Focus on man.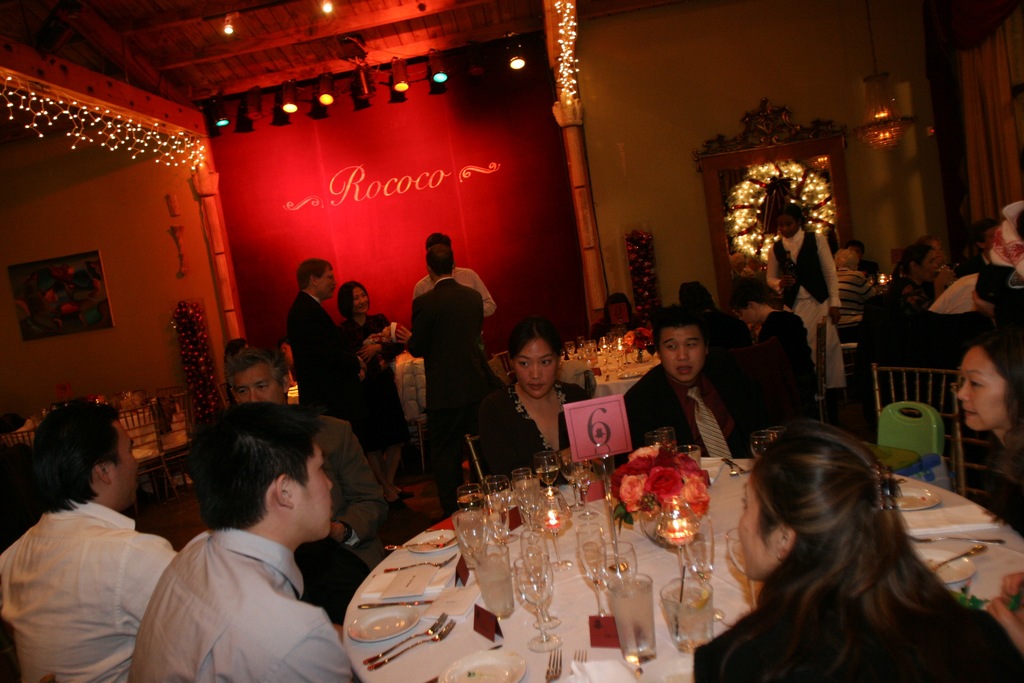
Focused at <box>0,402,179,682</box>.
